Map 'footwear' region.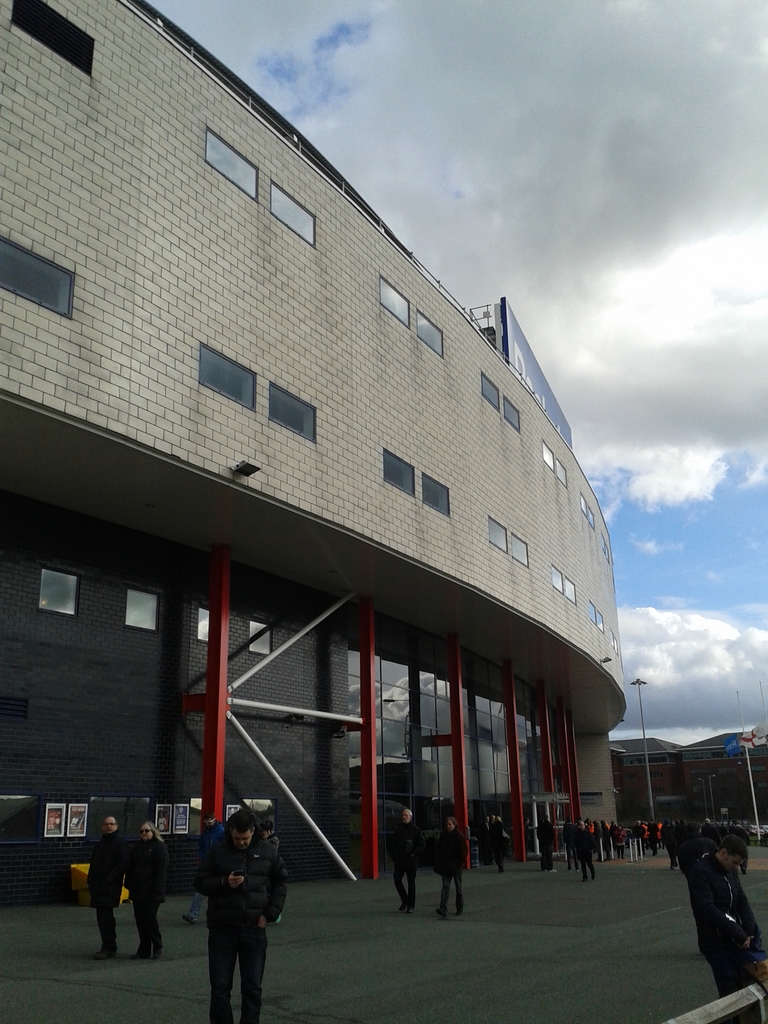
Mapped to [x1=97, y1=948, x2=120, y2=959].
